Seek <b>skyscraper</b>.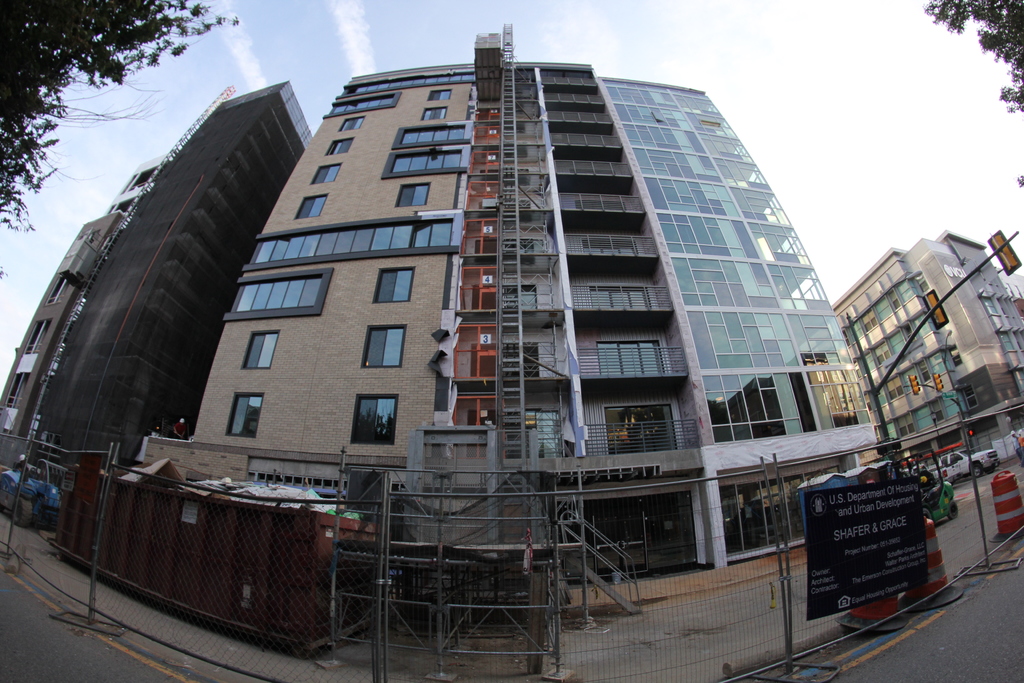
[79,44,902,617].
